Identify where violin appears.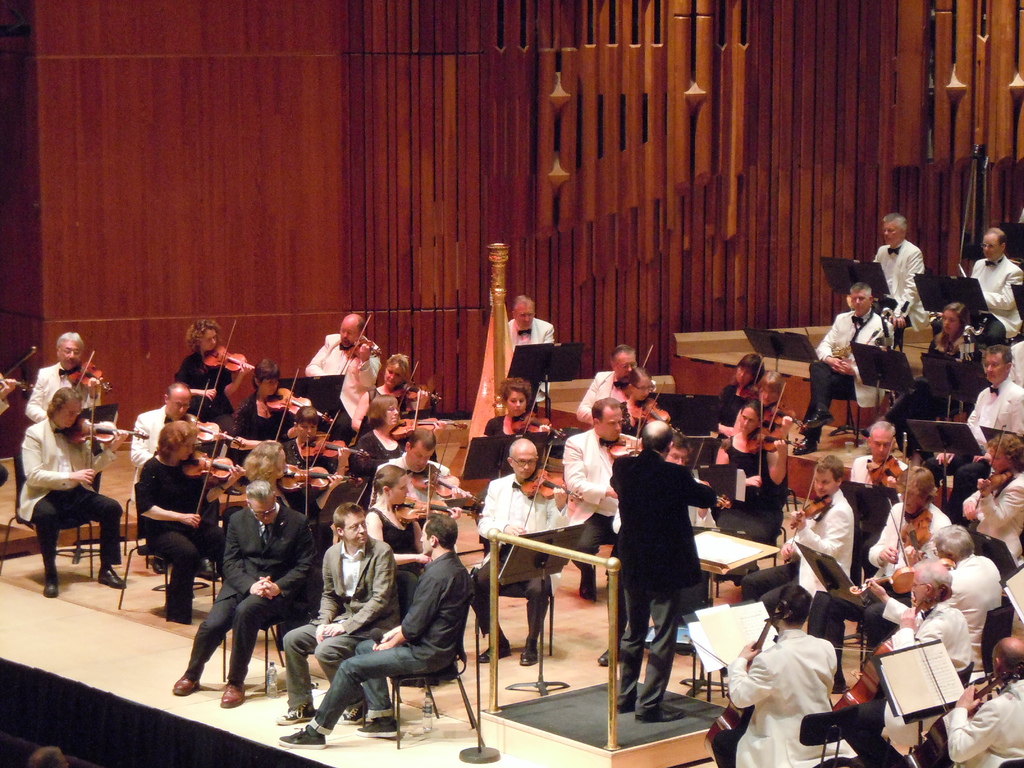
Appears at left=970, top=420, right=1012, bottom=520.
